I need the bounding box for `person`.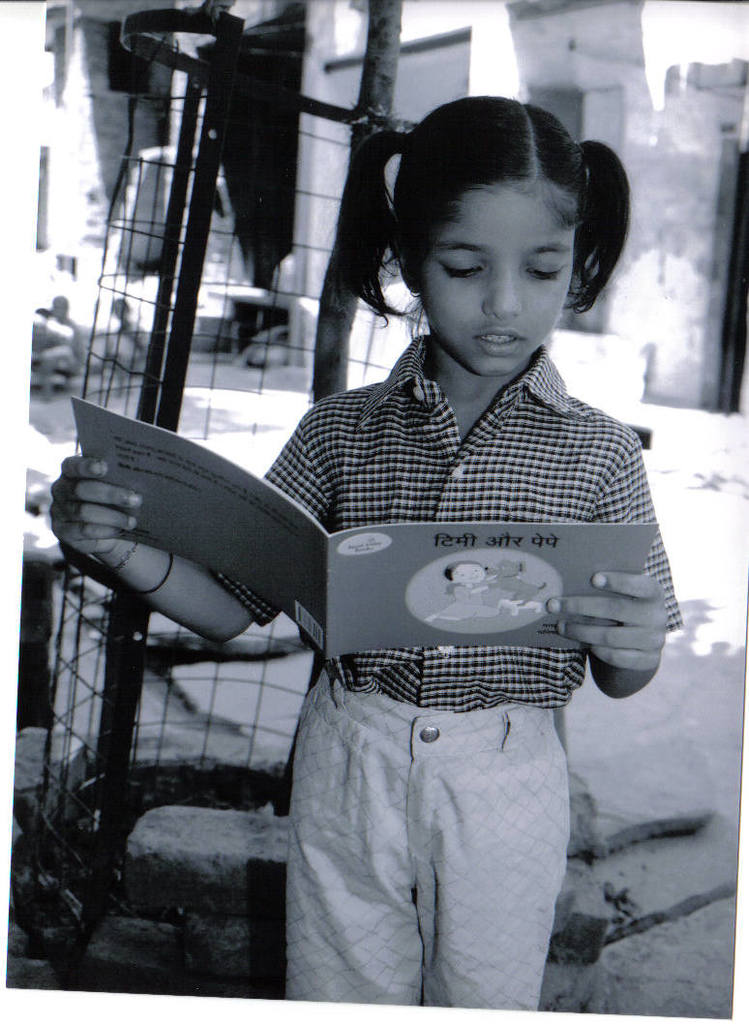
Here it is: rect(50, 94, 682, 1018).
